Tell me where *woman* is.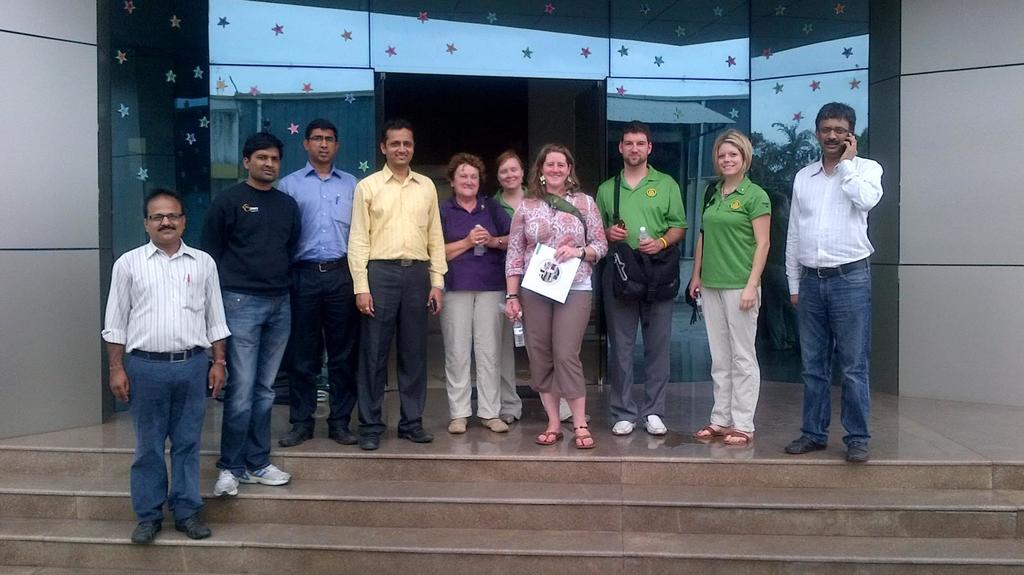
*woman* is at (687, 129, 772, 445).
